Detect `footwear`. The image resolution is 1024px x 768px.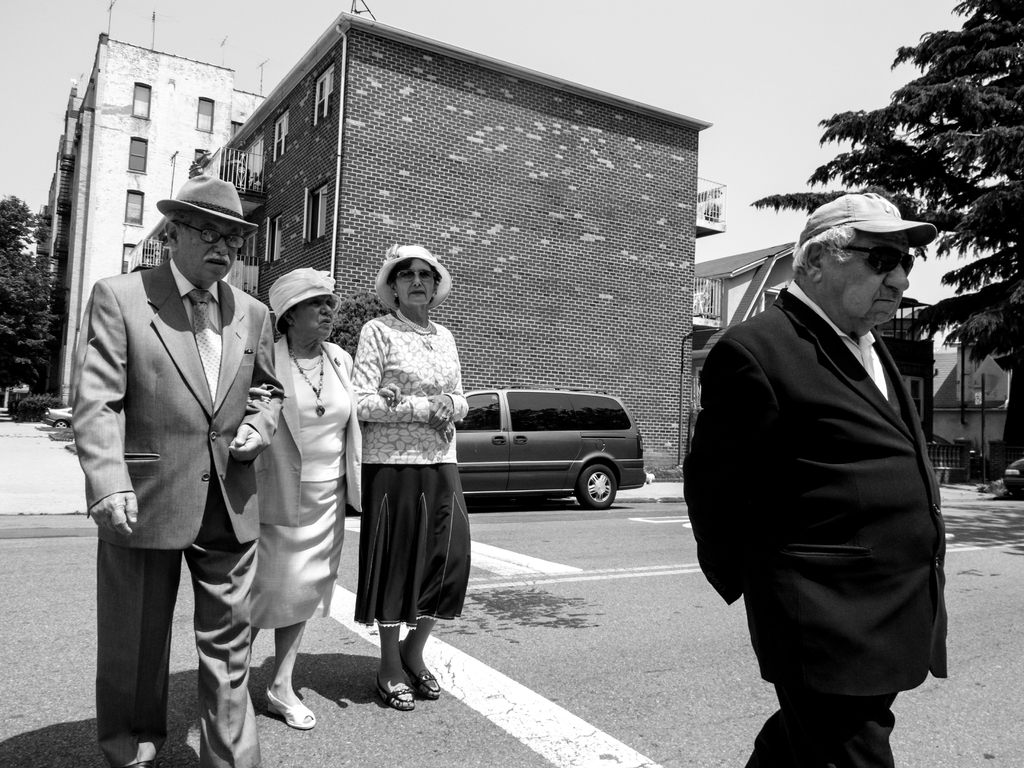
l=267, t=684, r=317, b=730.
